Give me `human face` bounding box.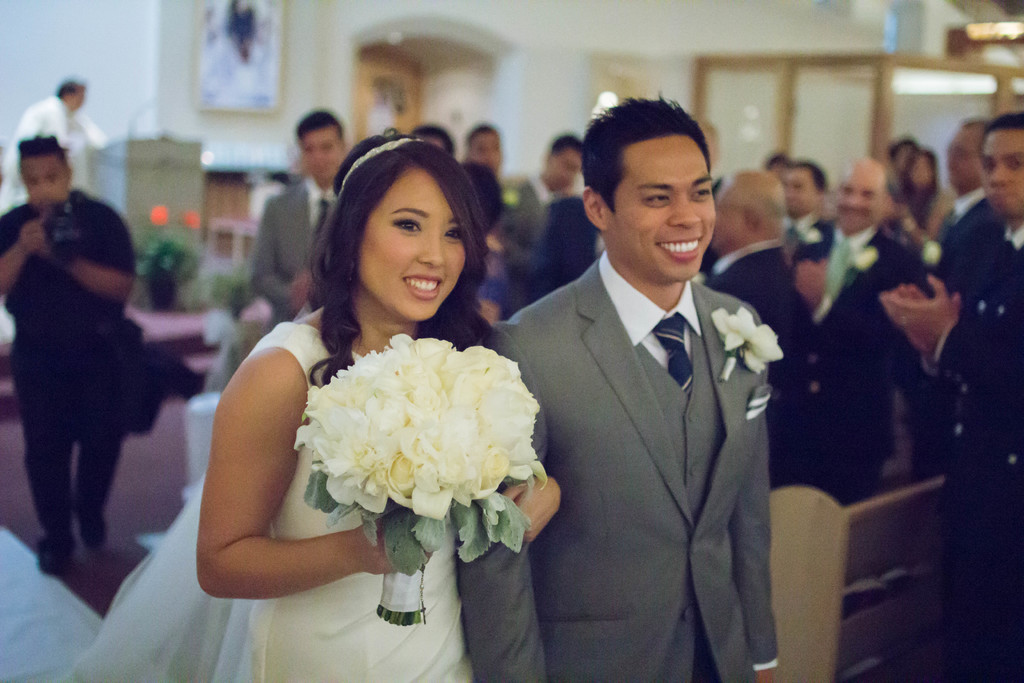
976:127:1023:215.
